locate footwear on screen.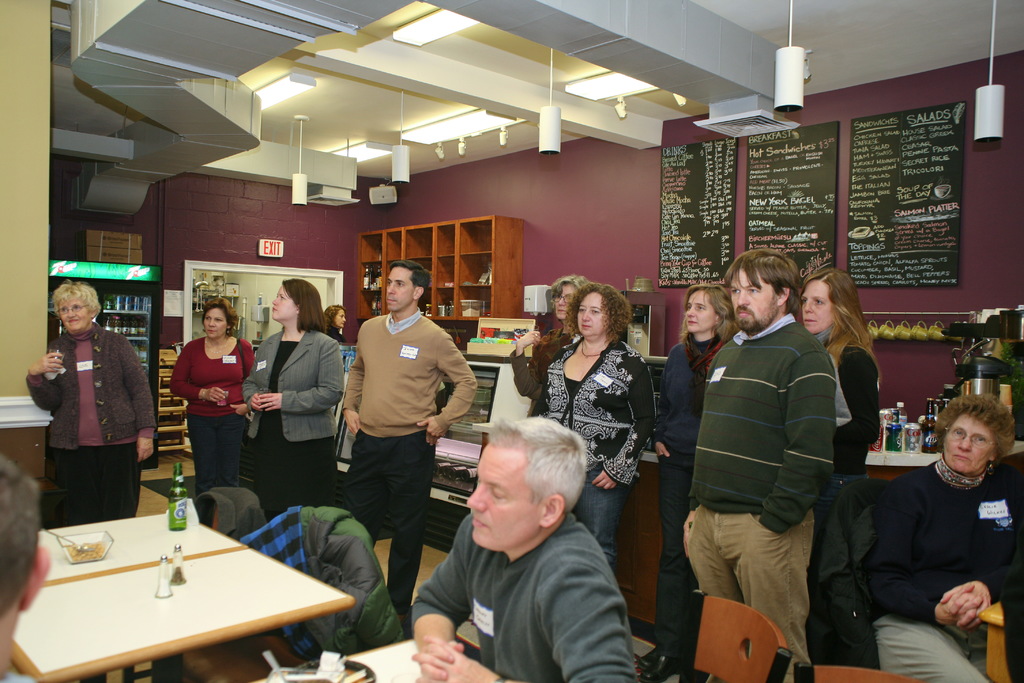
On screen at [636,647,655,671].
